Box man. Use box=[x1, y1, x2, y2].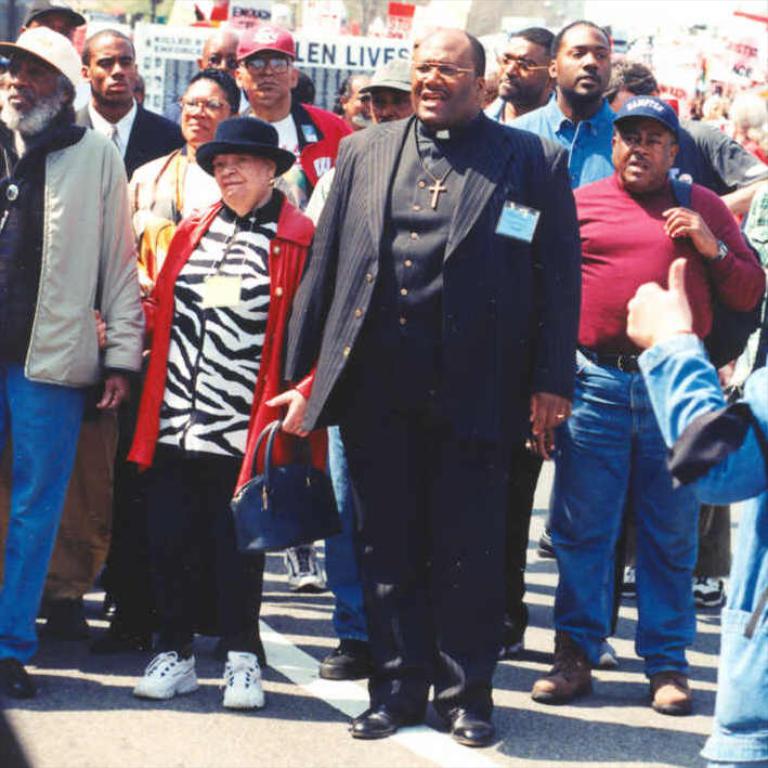
box=[357, 60, 409, 116].
